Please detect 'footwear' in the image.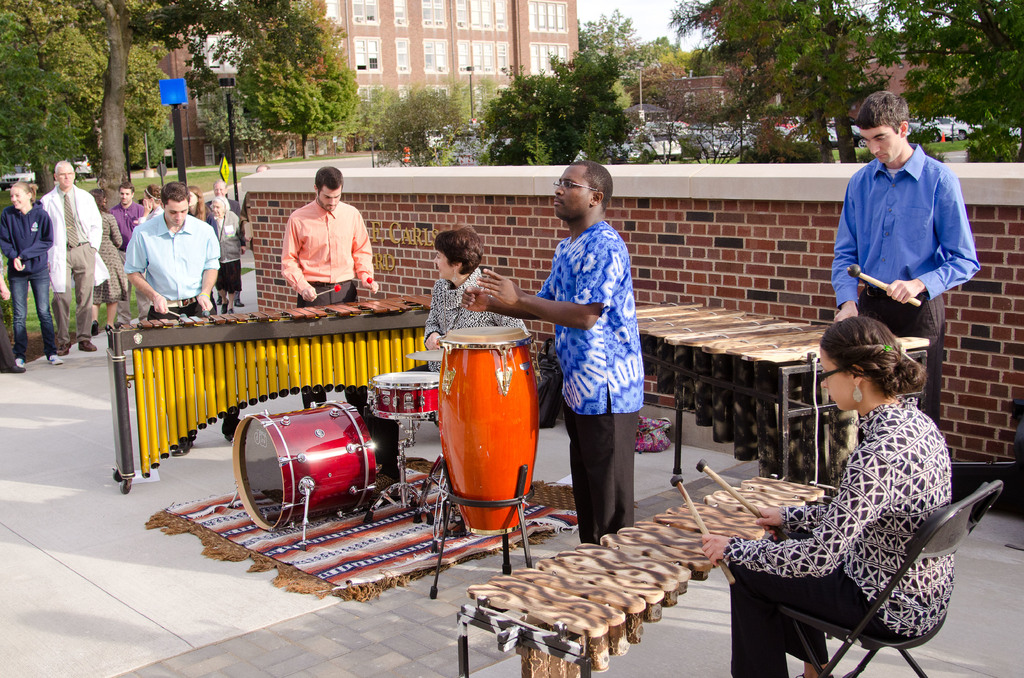
box=[79, 335, 97, 352].
